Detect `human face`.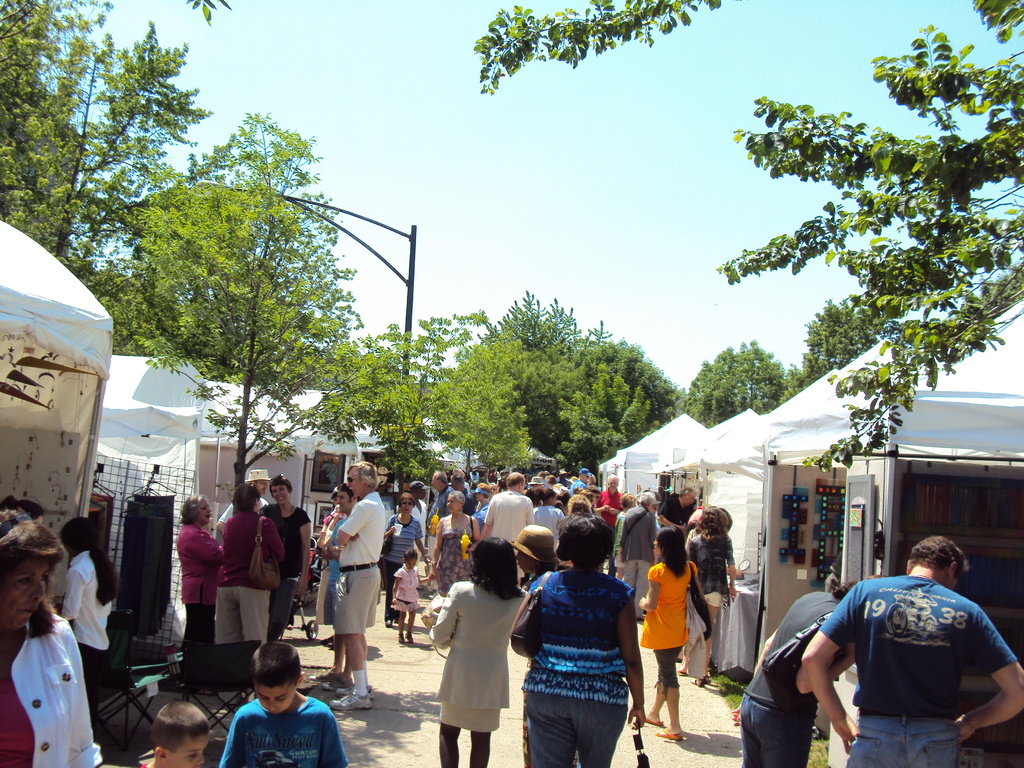
Detected at detection(514, 548, 532, 571).
